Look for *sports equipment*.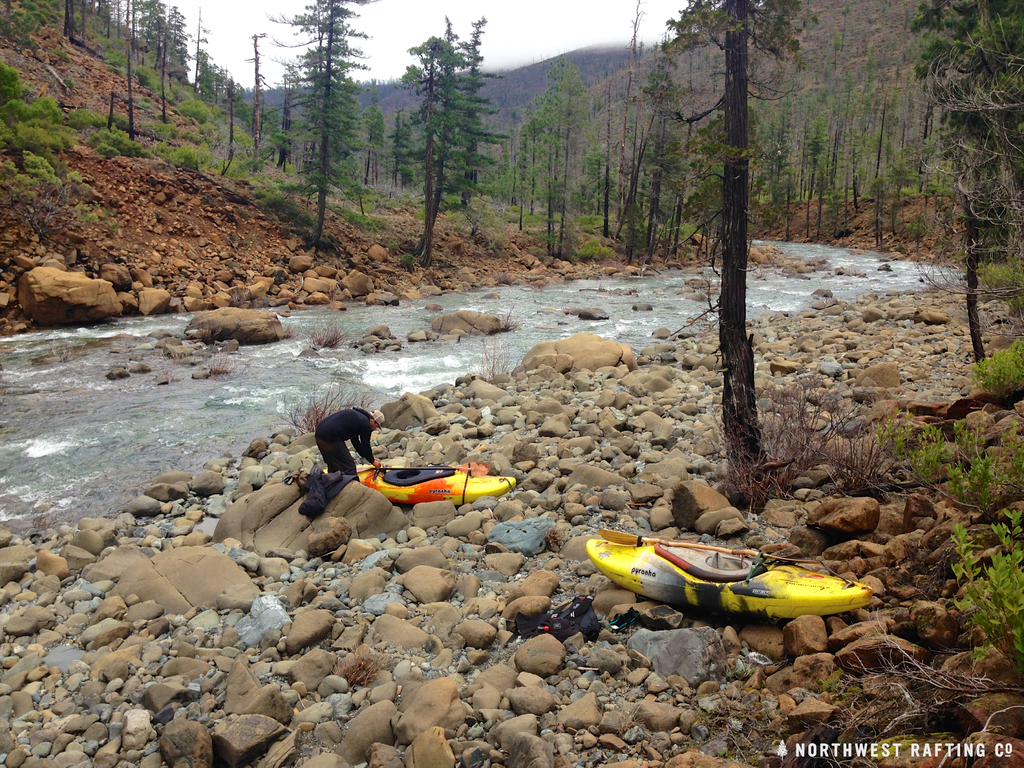
Found: (left=320, top=461, right=515, bottom=506).
